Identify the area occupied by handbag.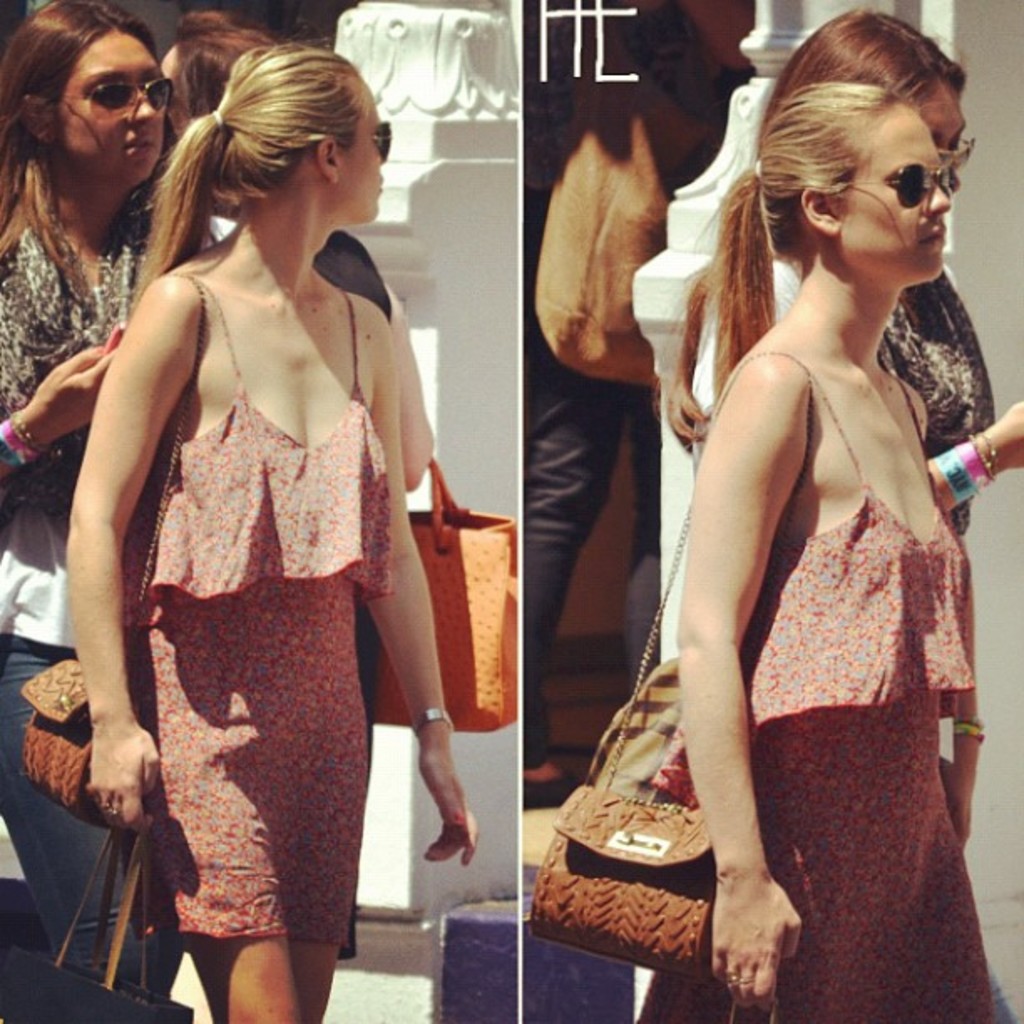
Area: (361,445,520,731).
